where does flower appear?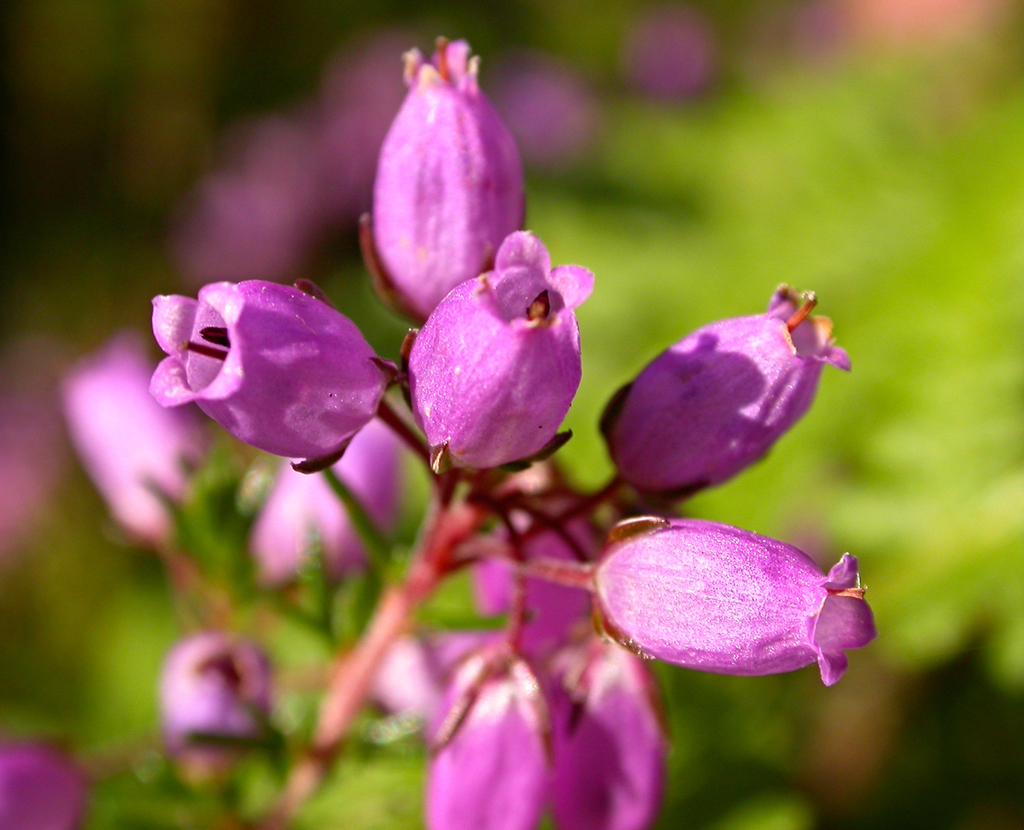
Appears at 243/417/404/591.
